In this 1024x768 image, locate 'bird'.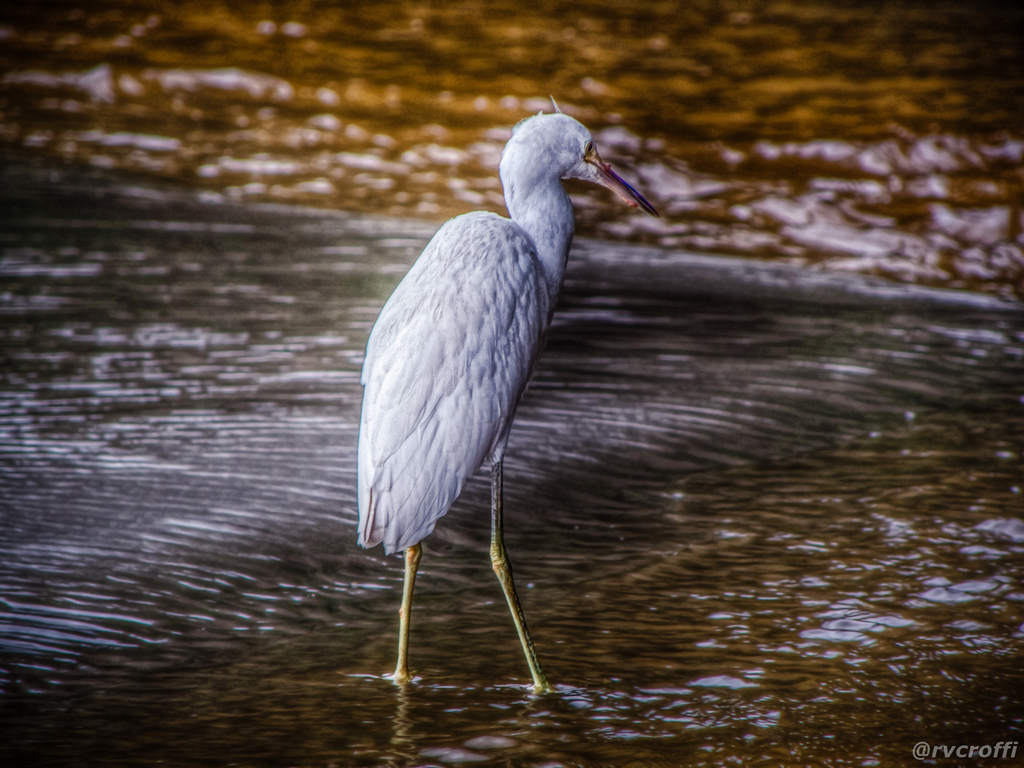
Bounding box: [left=340, top=109, right=670, bottom=690].
